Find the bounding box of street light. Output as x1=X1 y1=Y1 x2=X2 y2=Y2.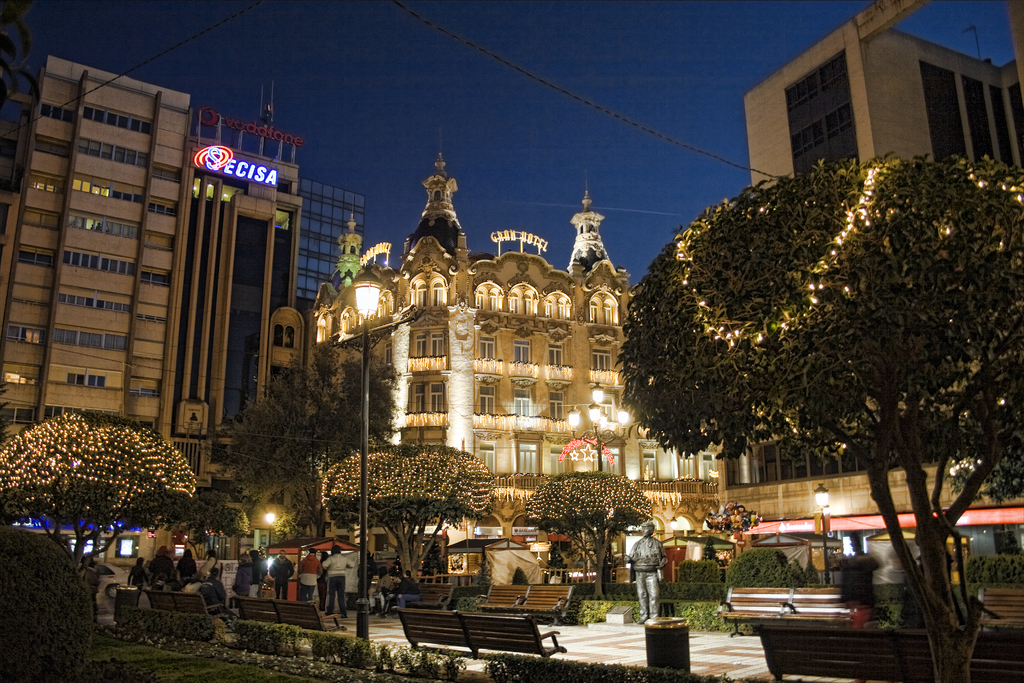
x1=807 y1=478 x2=835 y2=586.
